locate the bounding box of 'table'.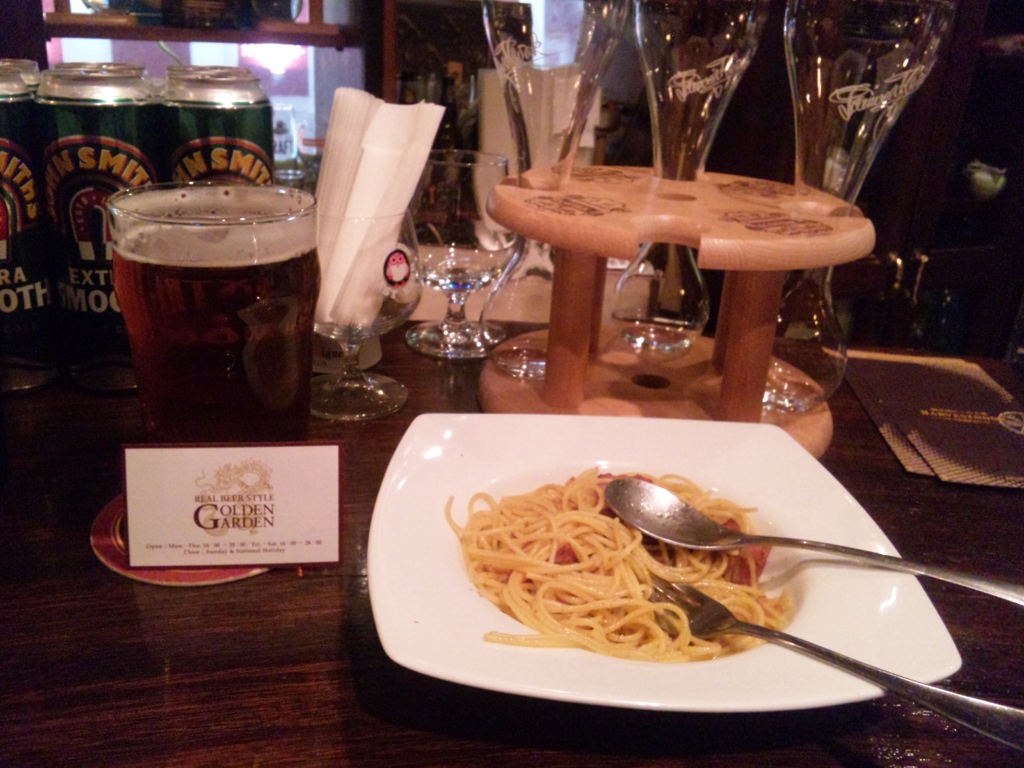
Bounding box: region(5, 336, 1018, 767).
